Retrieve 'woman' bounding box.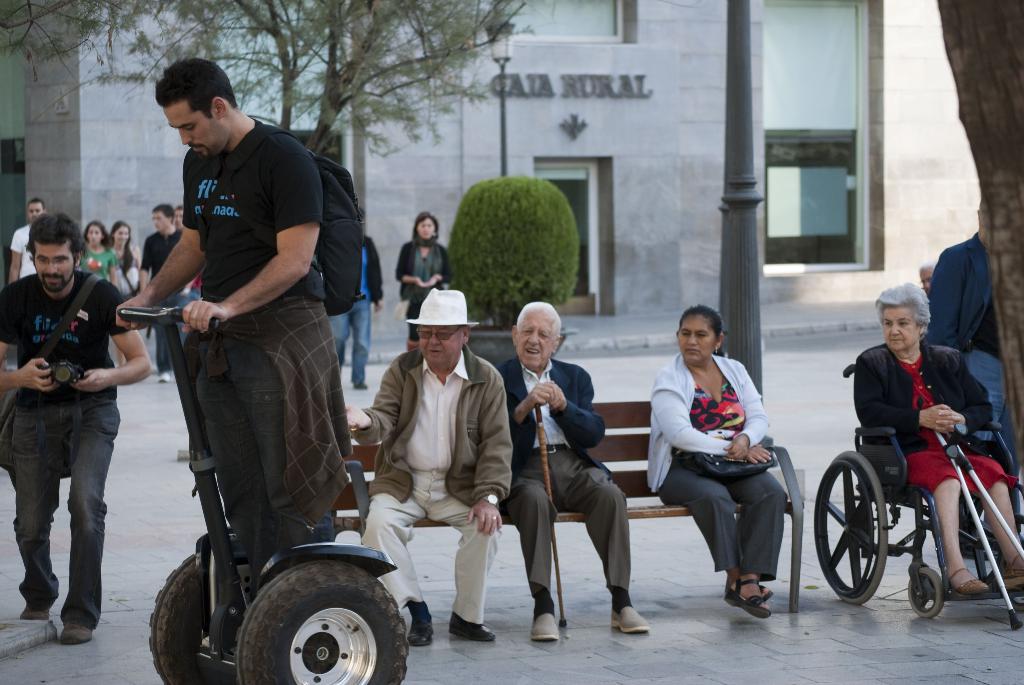
Bounding box: bbox(105, 219, 147, 377).
